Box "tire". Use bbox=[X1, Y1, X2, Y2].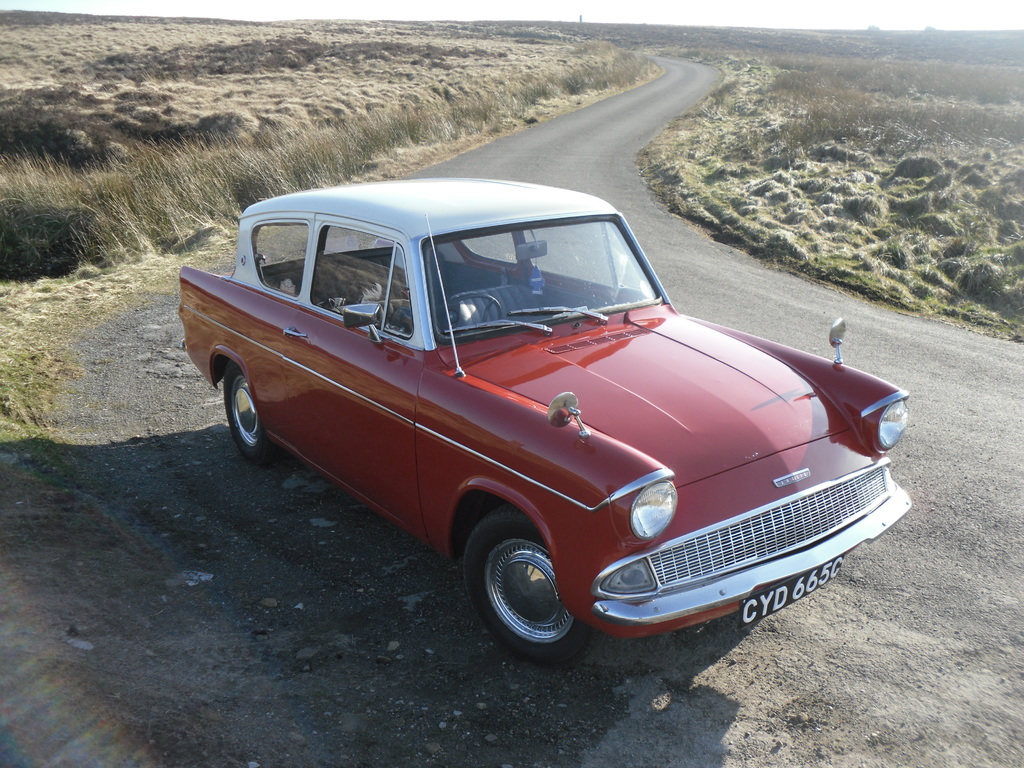
bbox=[466, 508, 594, 666].
